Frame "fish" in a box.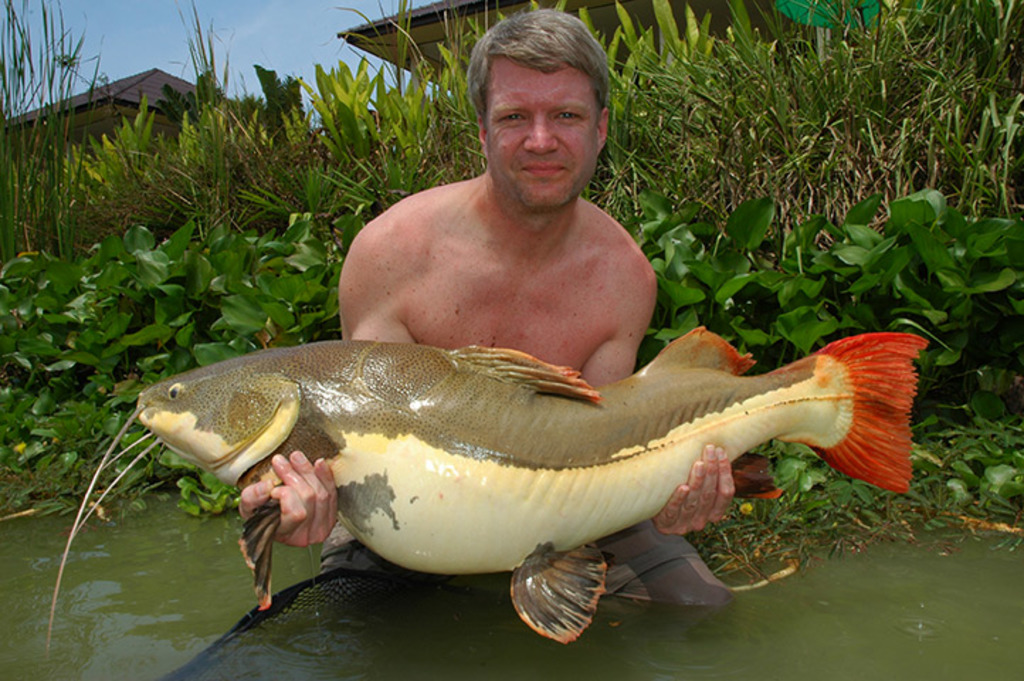
pyautogui.locateOnScreen(108, 332, 930, 586).
